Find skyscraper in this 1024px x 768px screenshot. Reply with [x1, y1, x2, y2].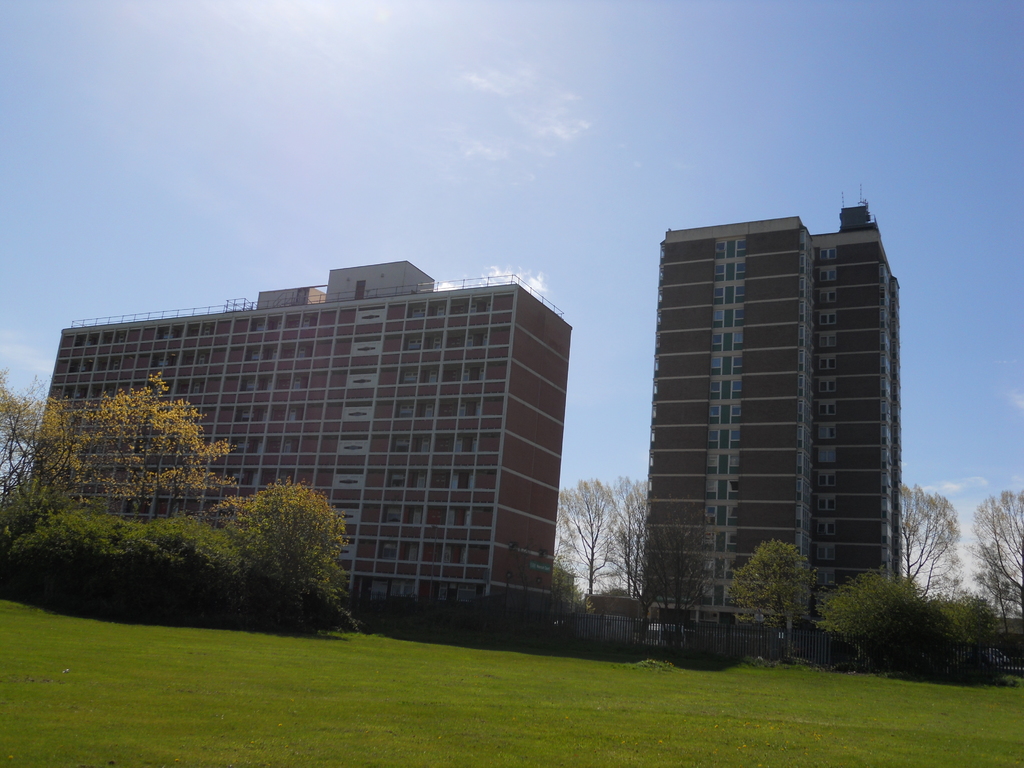
[32, 257, 611, 593].
